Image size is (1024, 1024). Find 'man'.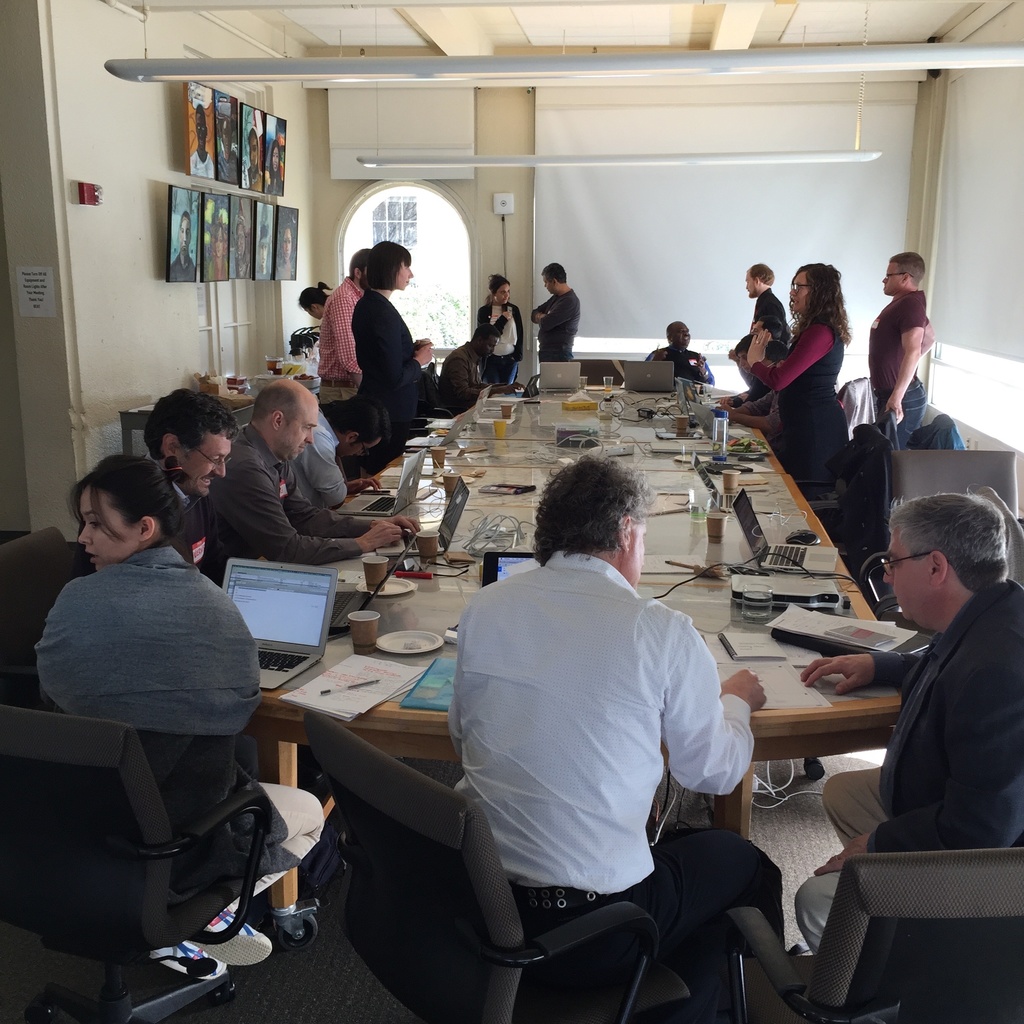
bbox=[646, 321, 720, 384].
